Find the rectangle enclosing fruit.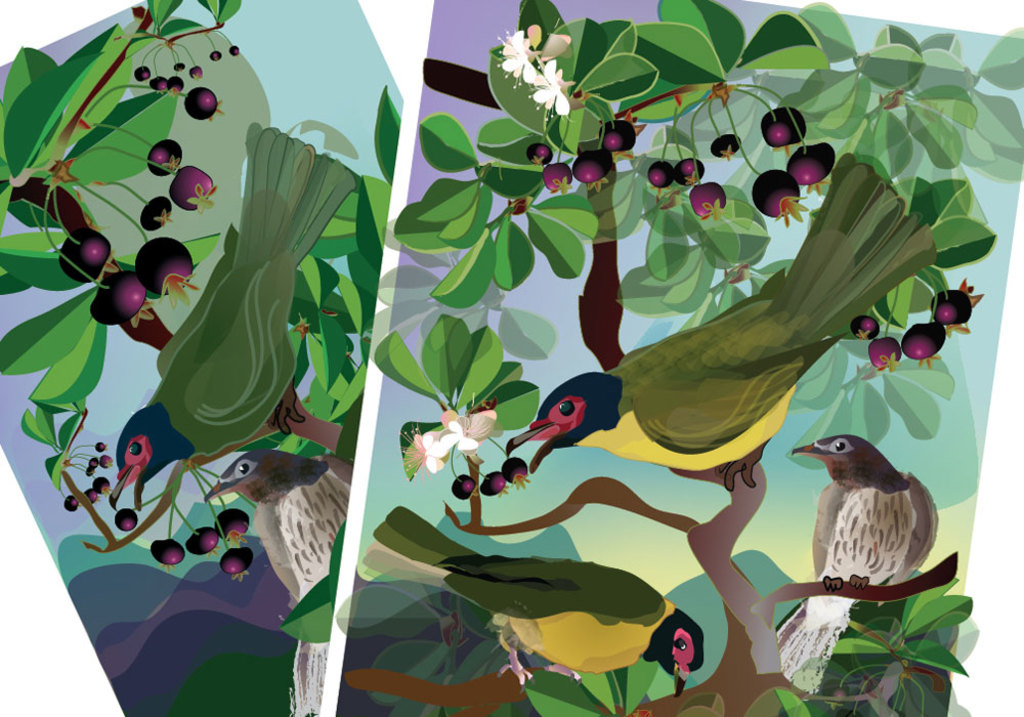
pyautogui.locateOnScreen(57, 228, 120, 293).
